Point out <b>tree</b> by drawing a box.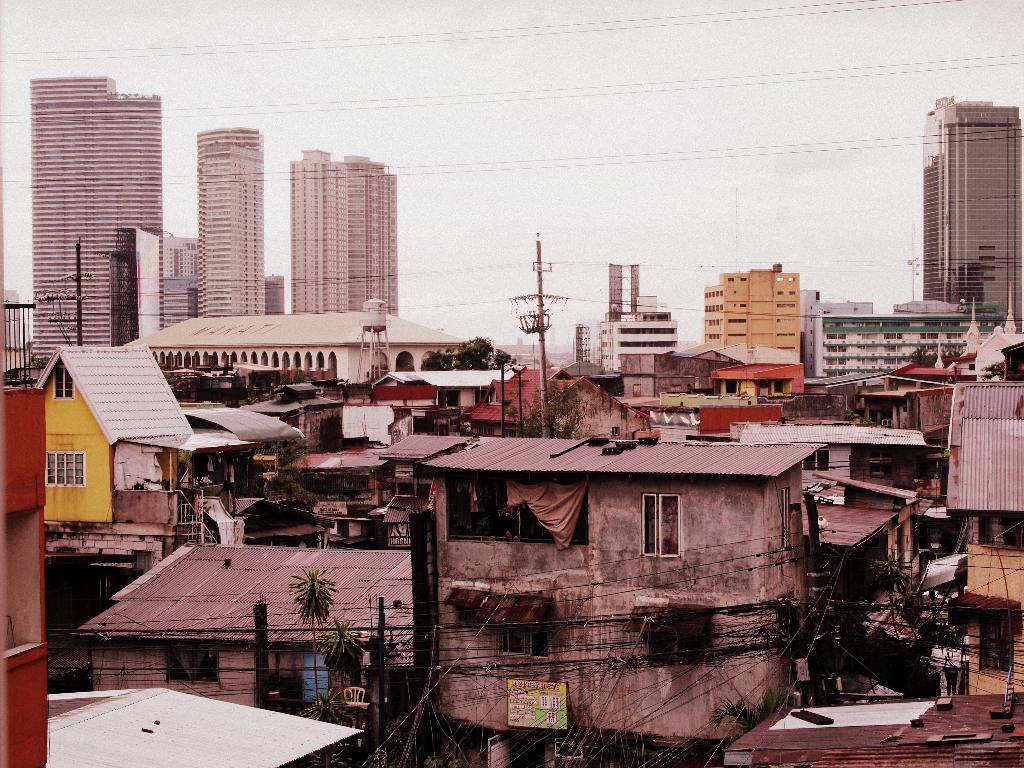
289:571:339:701.
